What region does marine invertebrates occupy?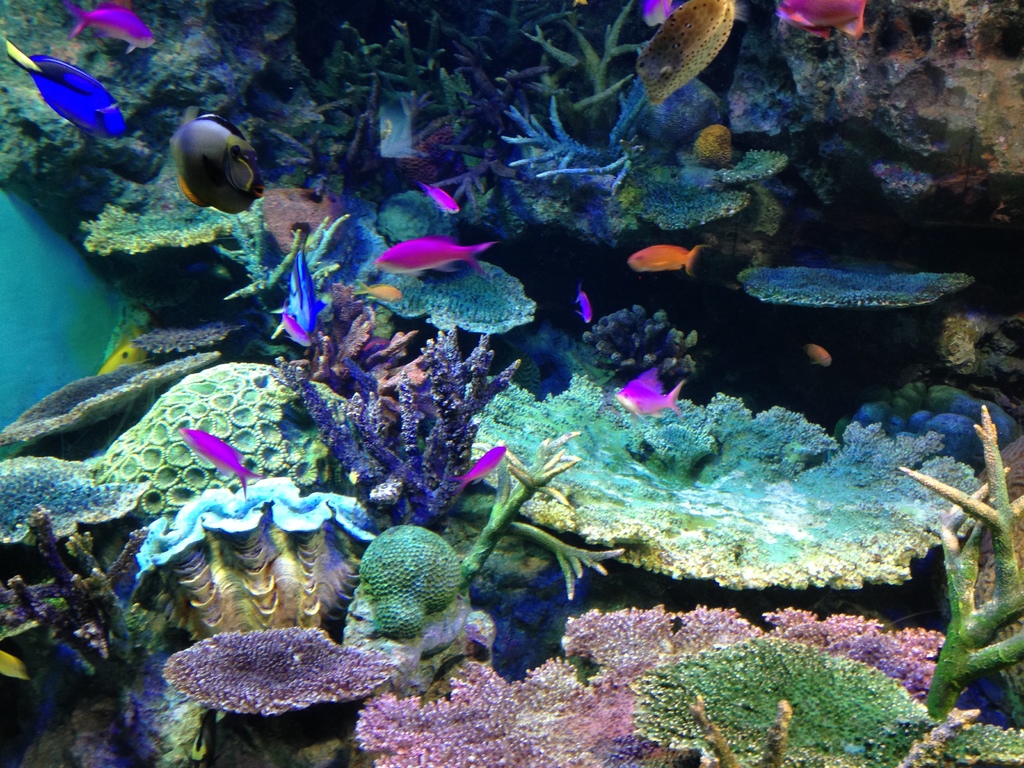
[x1=614, y1=637, x2=1023, y2=767].
